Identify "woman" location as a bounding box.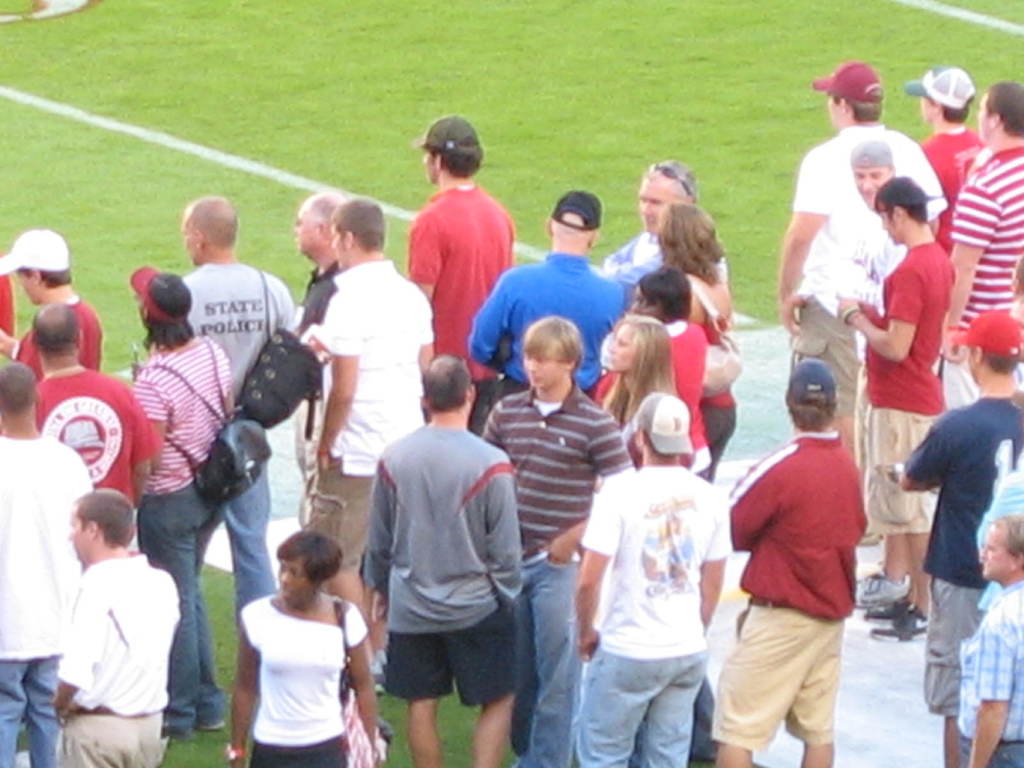
bbox=(588, 271, 712, 485).
